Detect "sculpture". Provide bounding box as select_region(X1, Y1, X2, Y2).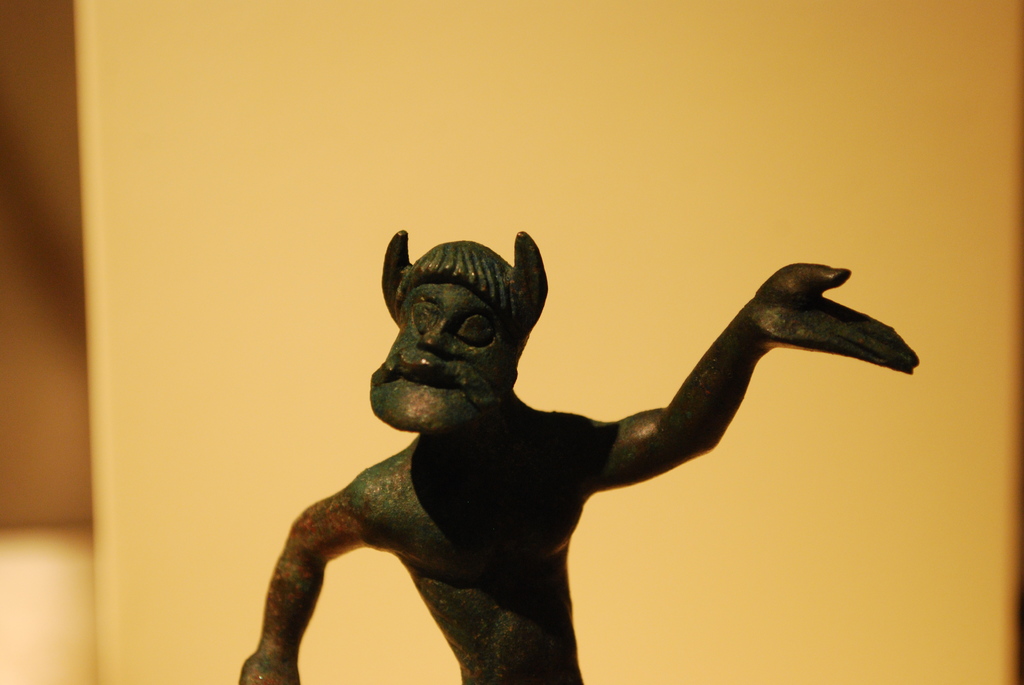
select_region(214, 240, 892, 684).
